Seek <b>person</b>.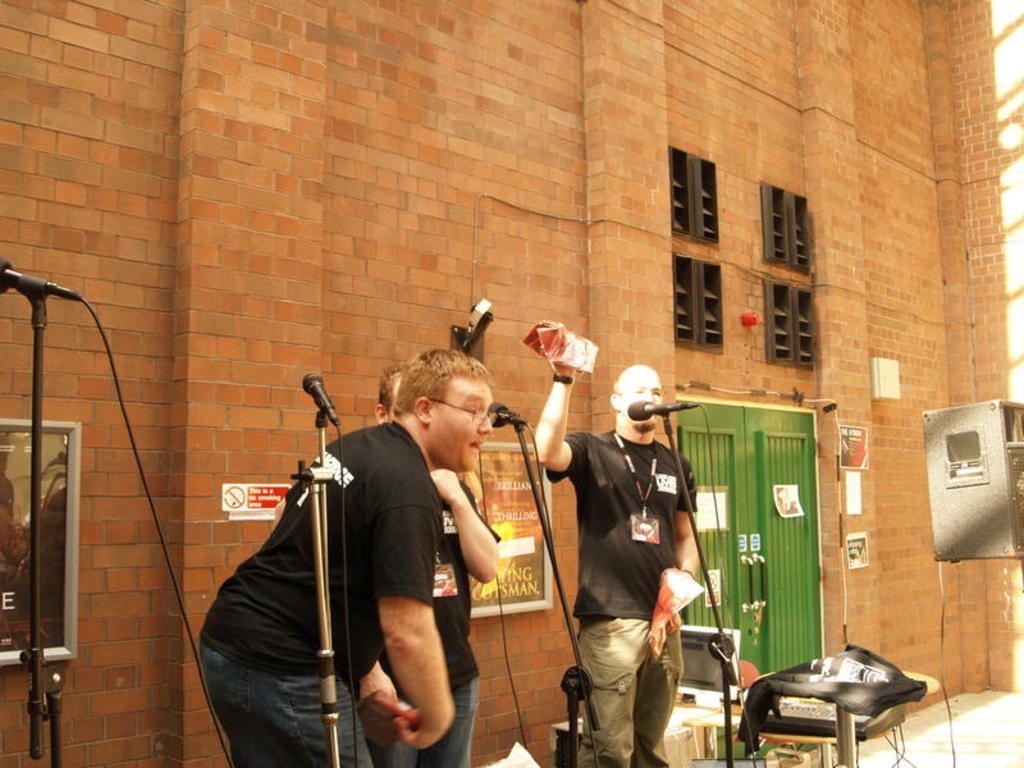
Rect(365, 352, 524, 767).
